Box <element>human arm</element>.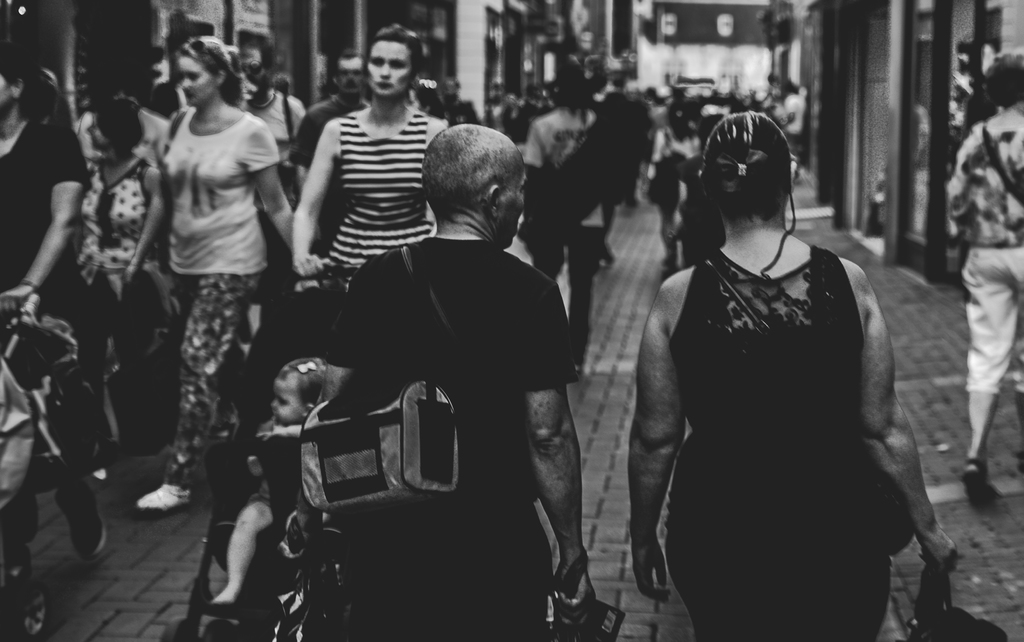
[x1=236, y1=144, x2=294, y2=273].
